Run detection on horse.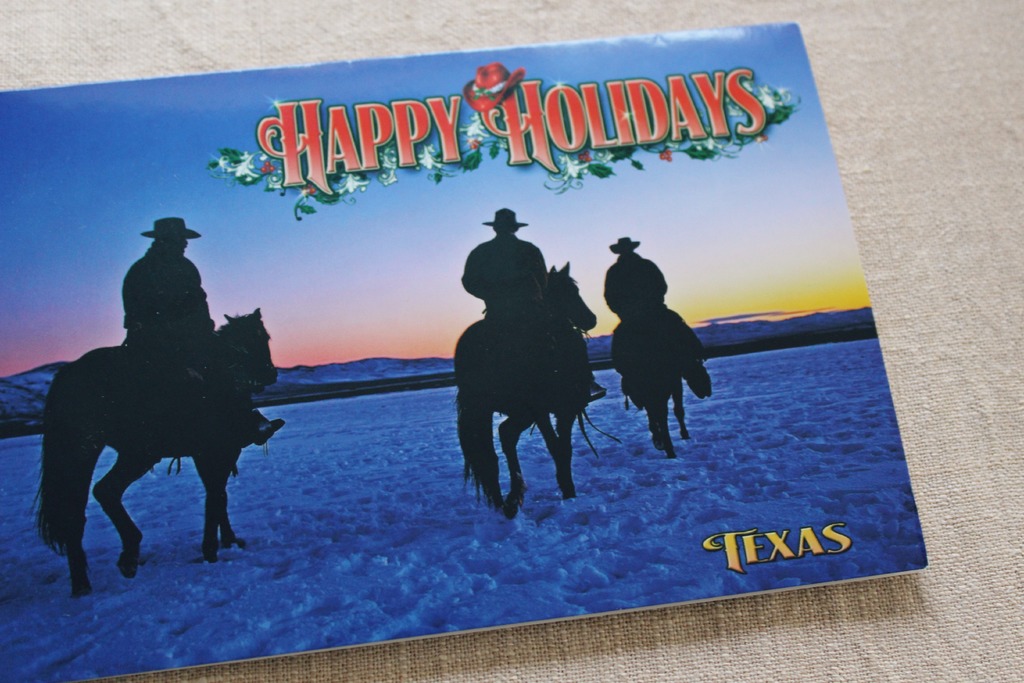
Result: (28,304,280,597).
